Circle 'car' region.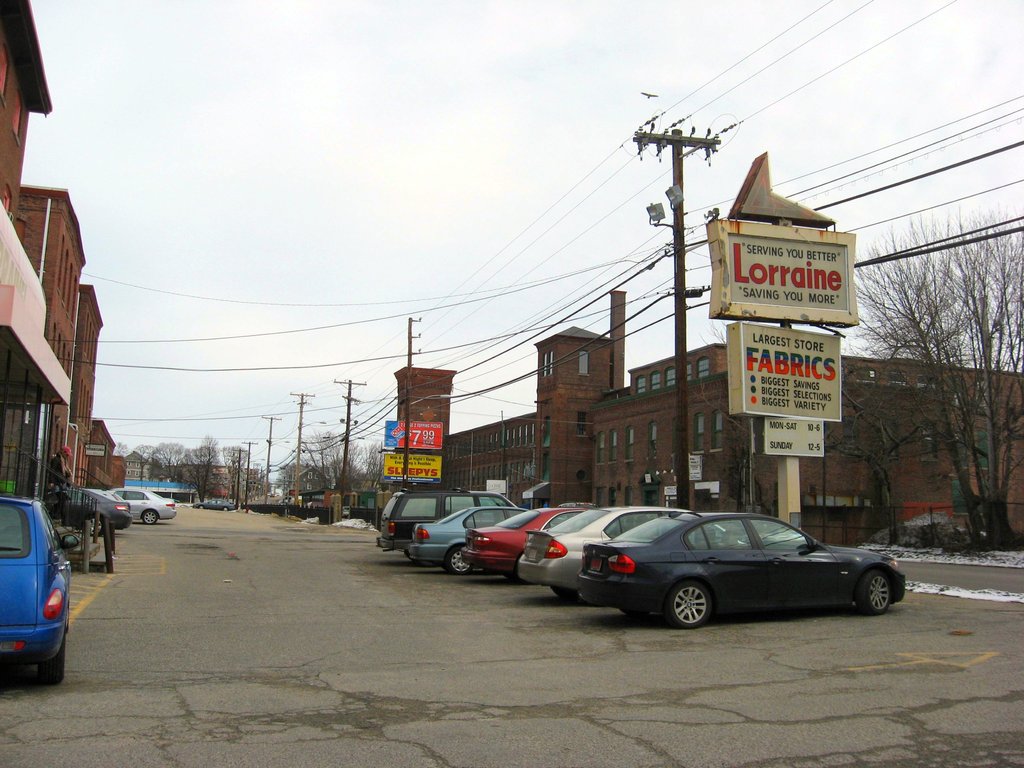
Region: (x1=415, y1=502, x2=516, y2=580).
